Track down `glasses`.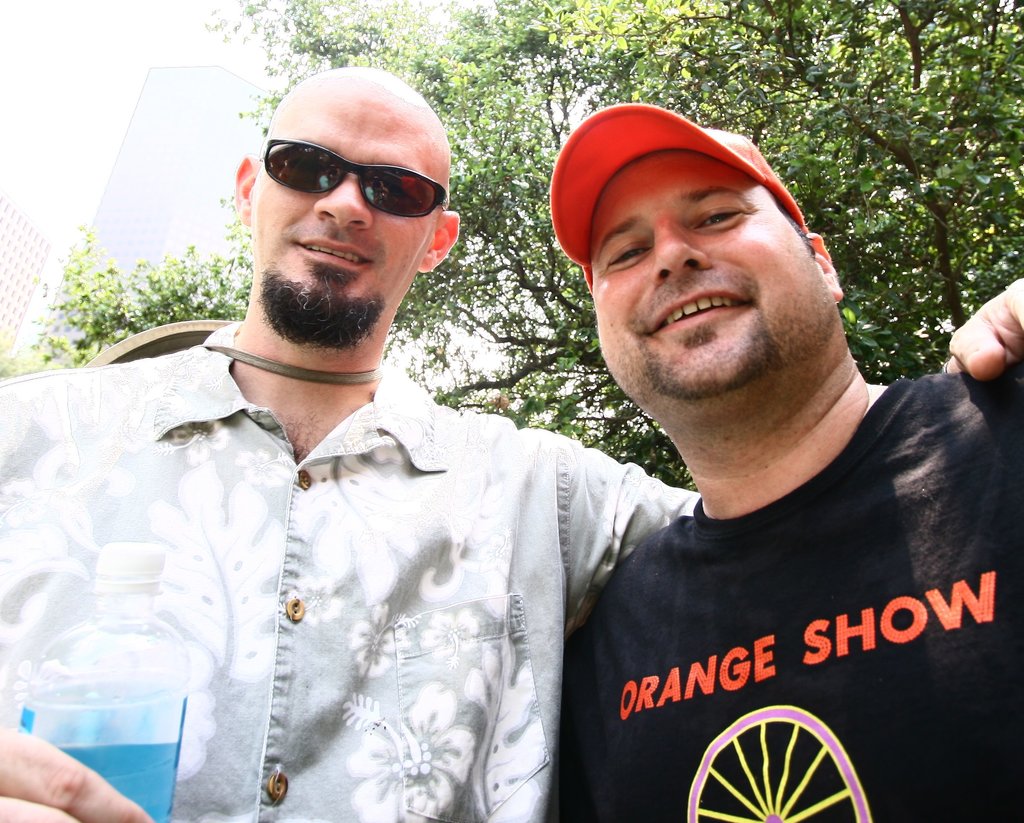
Tracked to 253 138 459 218.
